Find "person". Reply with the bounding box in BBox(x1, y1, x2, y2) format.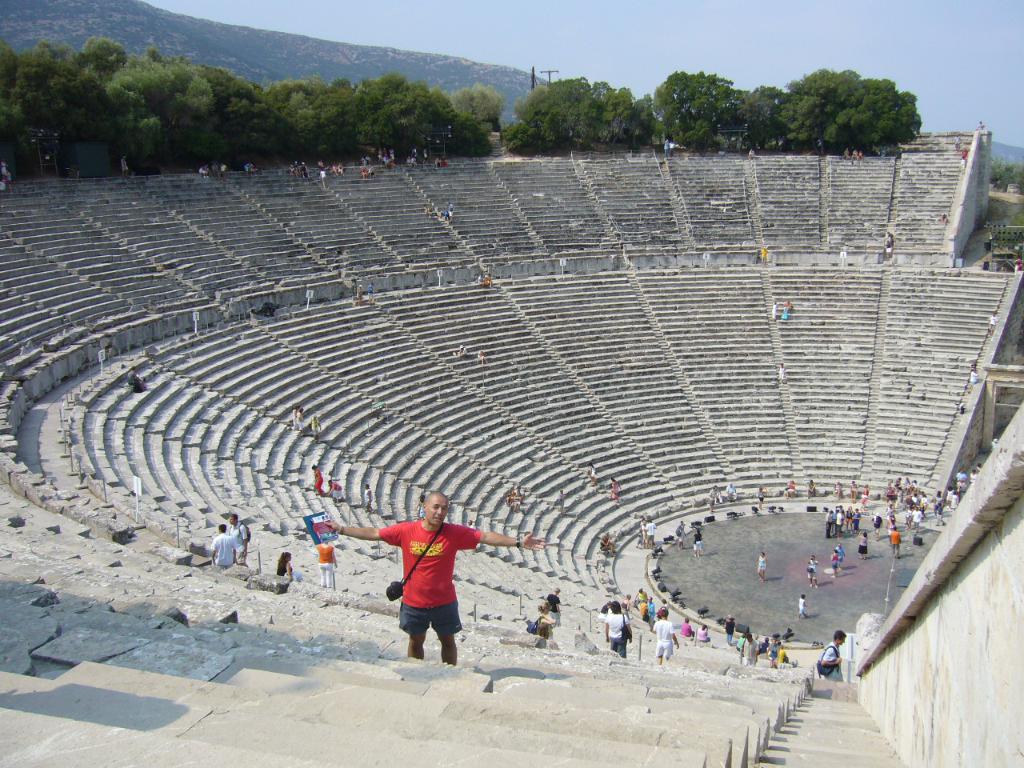
BBox(851, 145, 861, 159).
